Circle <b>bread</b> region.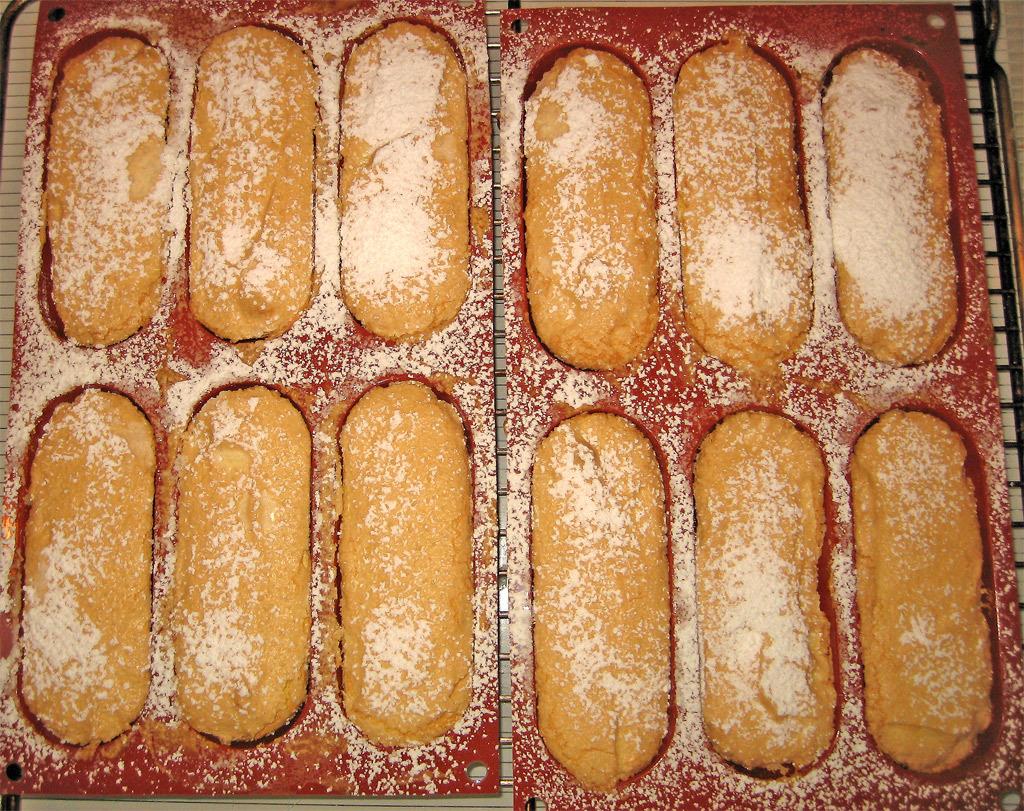
Region: detection(174, 383, 308, 740).
